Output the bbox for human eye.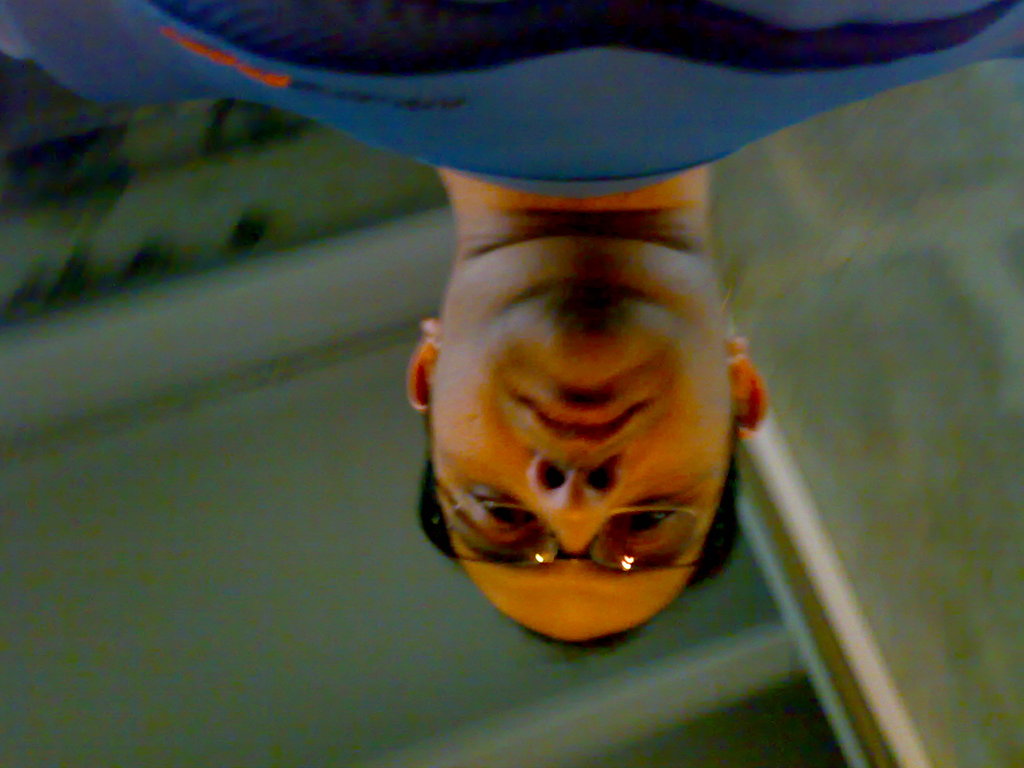
BBox(467, 489, 541, 532).
